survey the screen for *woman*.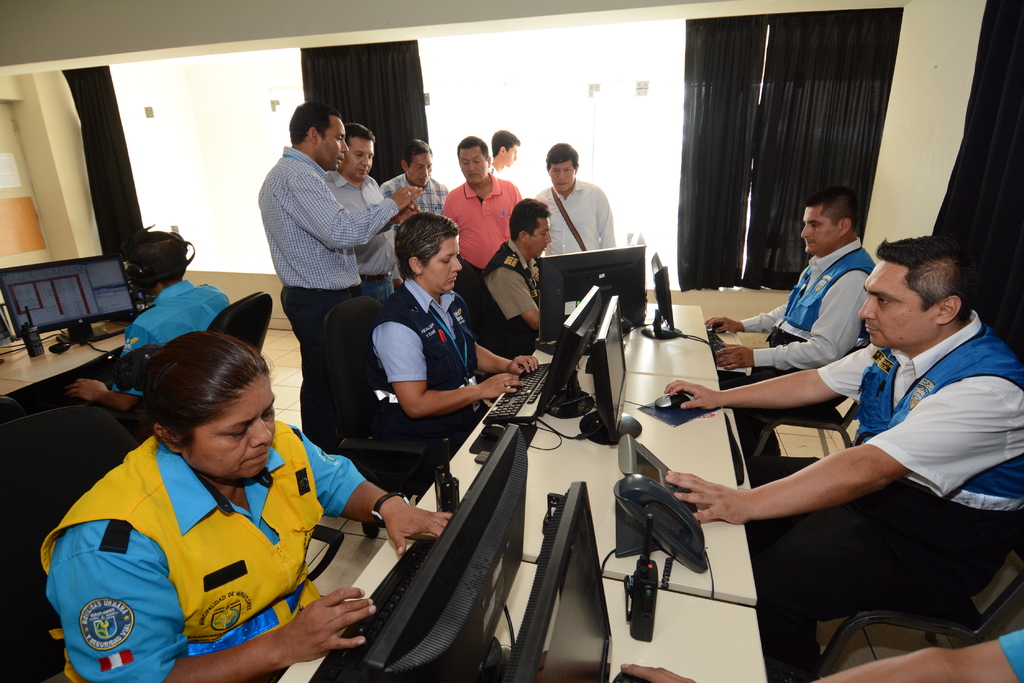
Survey found: bbox(45, 303, 343, 682).
